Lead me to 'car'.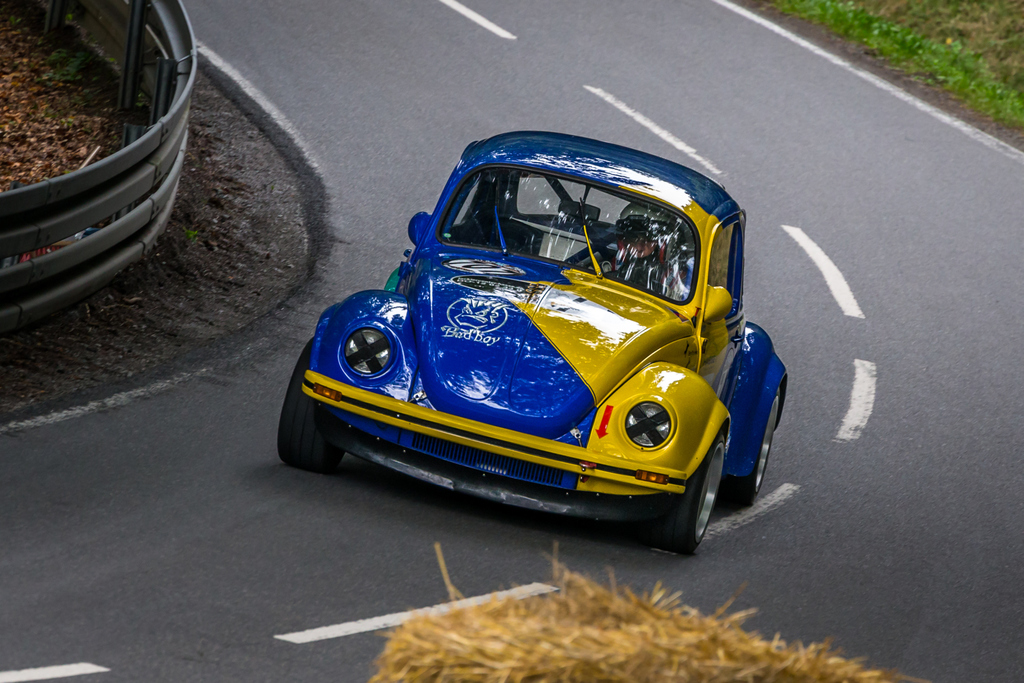
Lead to bbox(273, 124, 788, 559).
